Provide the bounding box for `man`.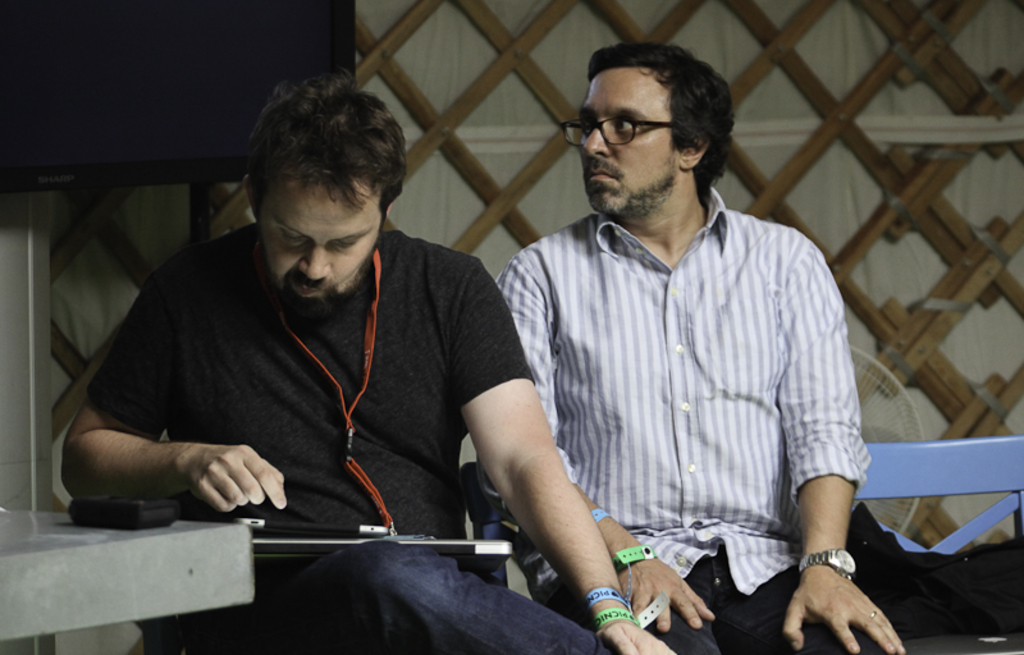
bbox(495, 43, 905, 654).
